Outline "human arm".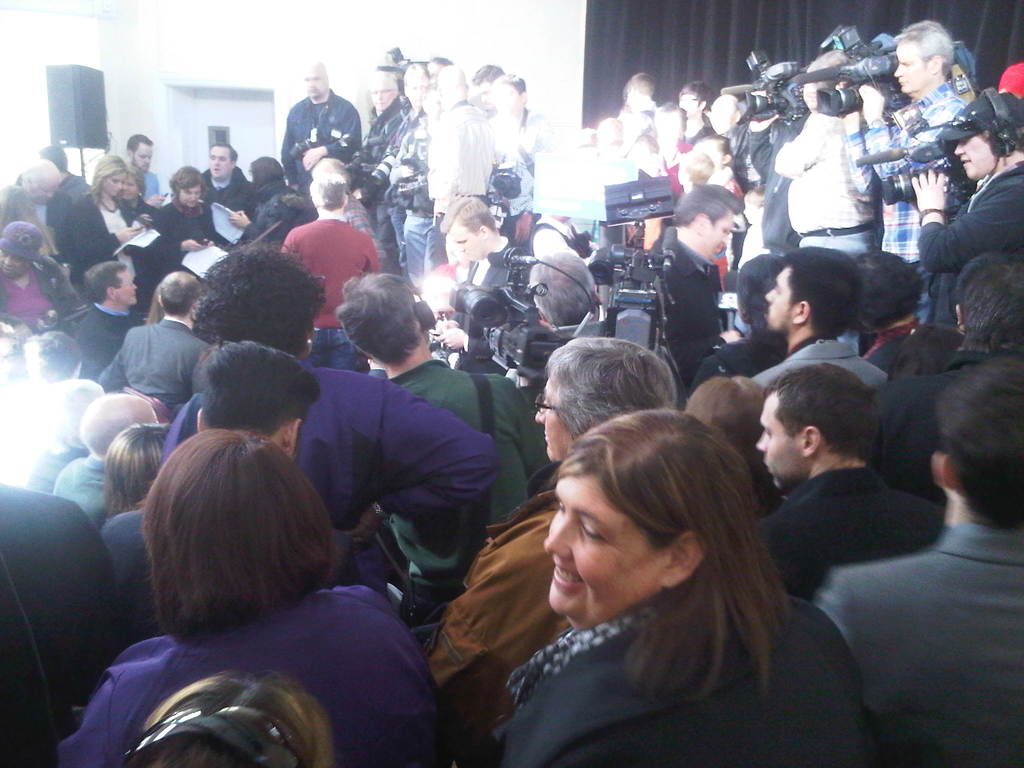
Outline: <region>836, 83, 881, 198</region>.
